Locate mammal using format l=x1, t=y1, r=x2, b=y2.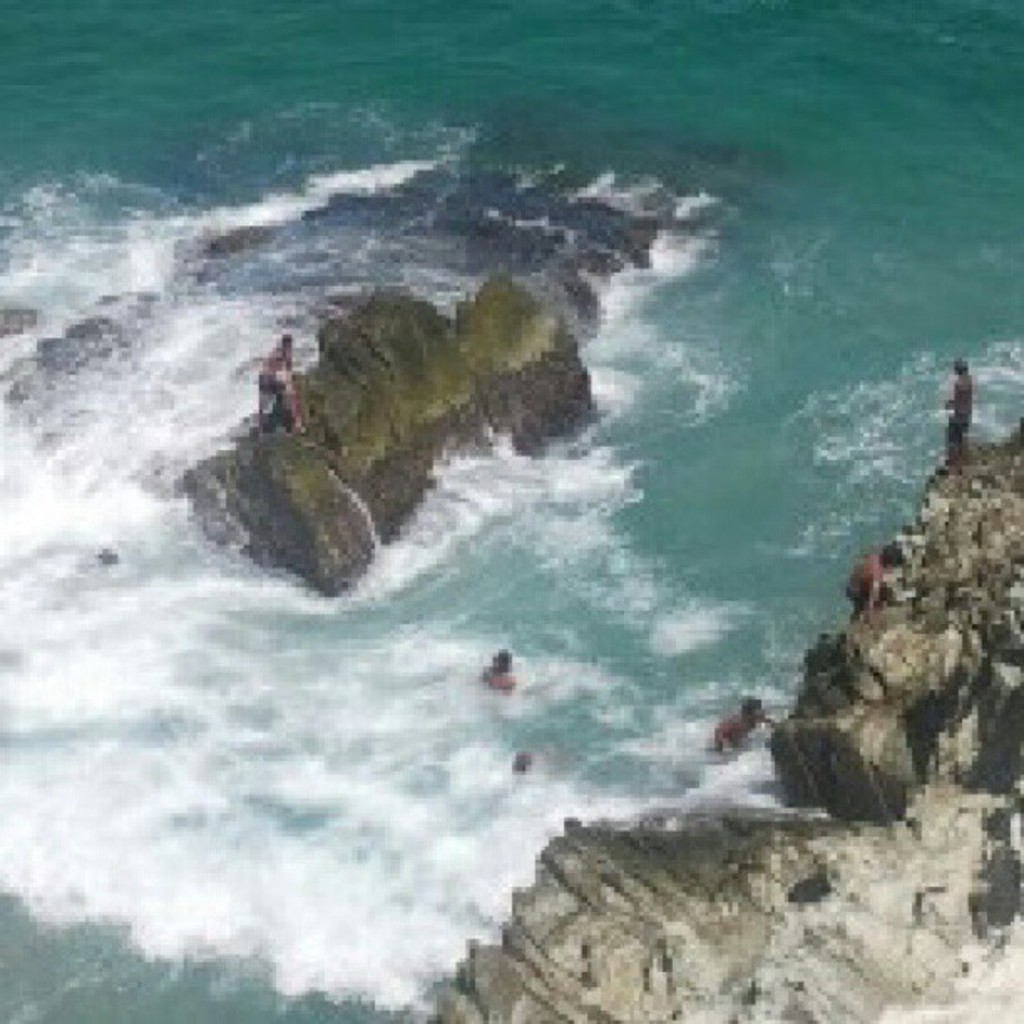
l=507, t=746, r=535, b=773.
